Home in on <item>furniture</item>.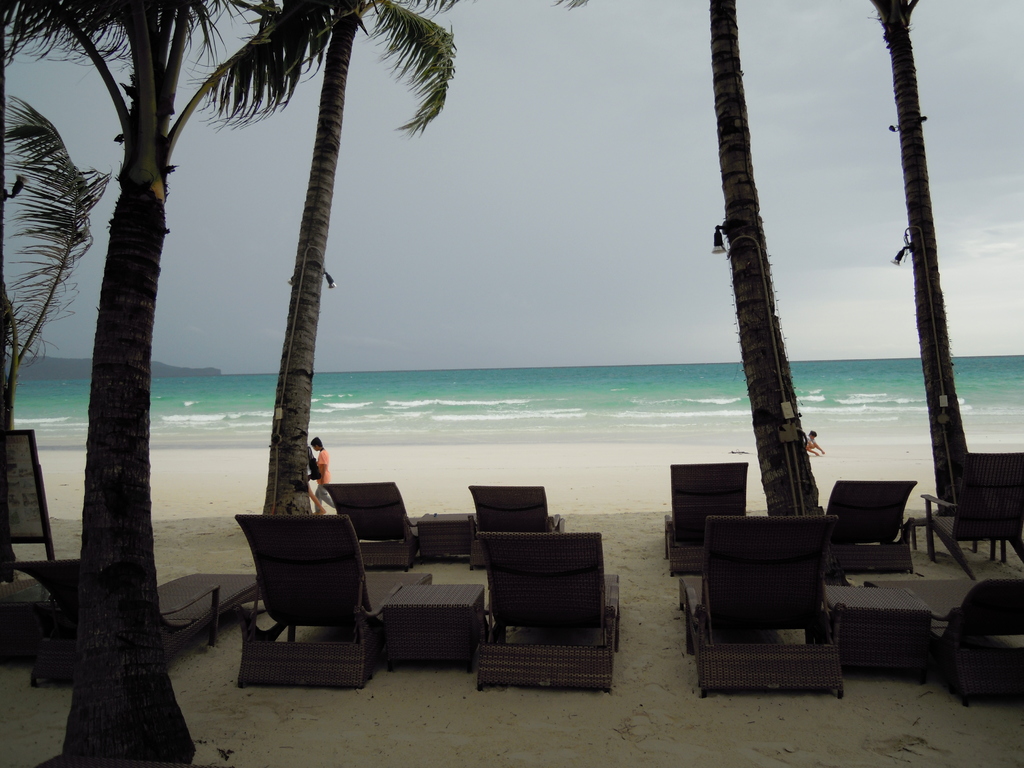
Homed in at rect(413, 507, 475, 566).
